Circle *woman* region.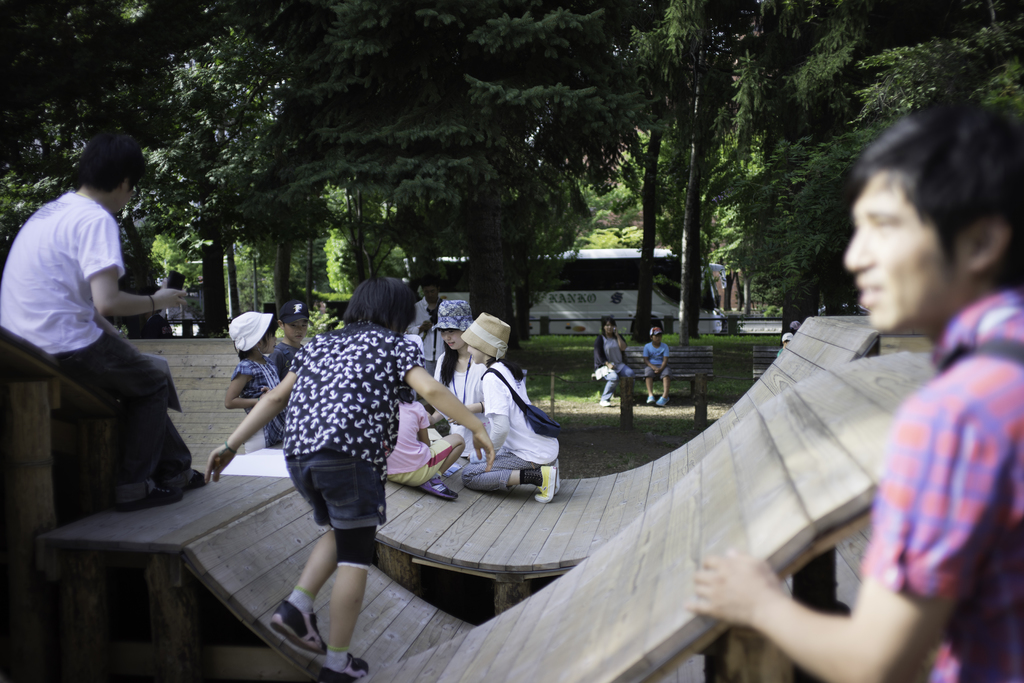
Region: <region>221, 310, 292, 449</region>.
